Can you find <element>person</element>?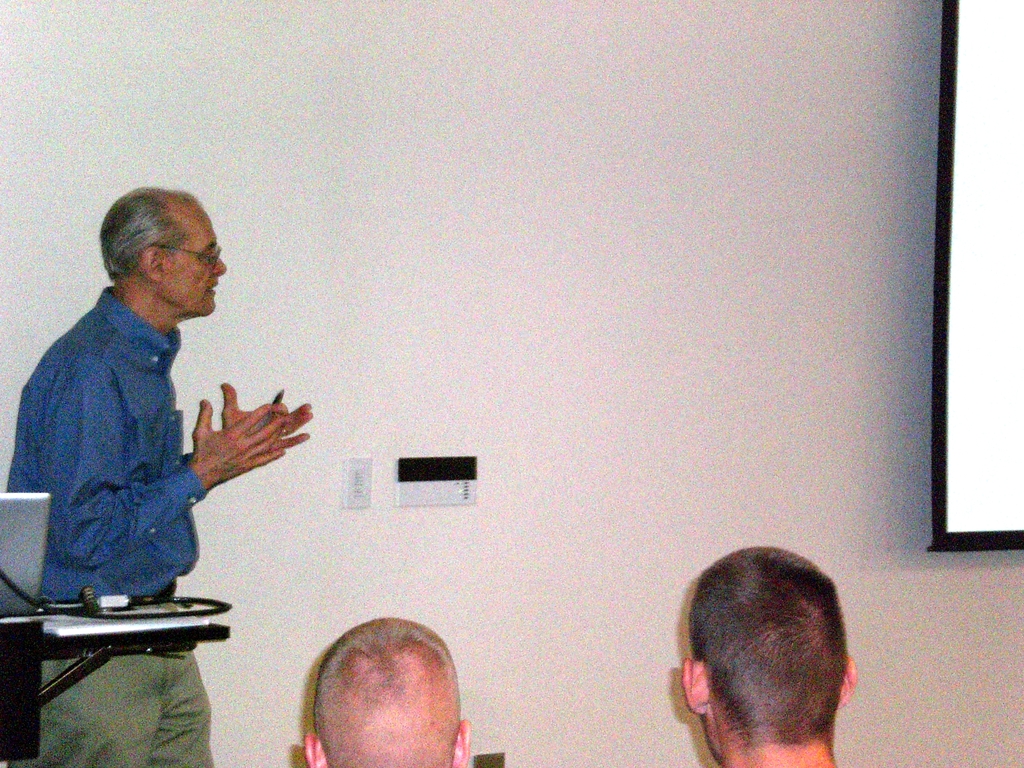
Yes, bounding box: select_region(303, 616, 472, 767).
